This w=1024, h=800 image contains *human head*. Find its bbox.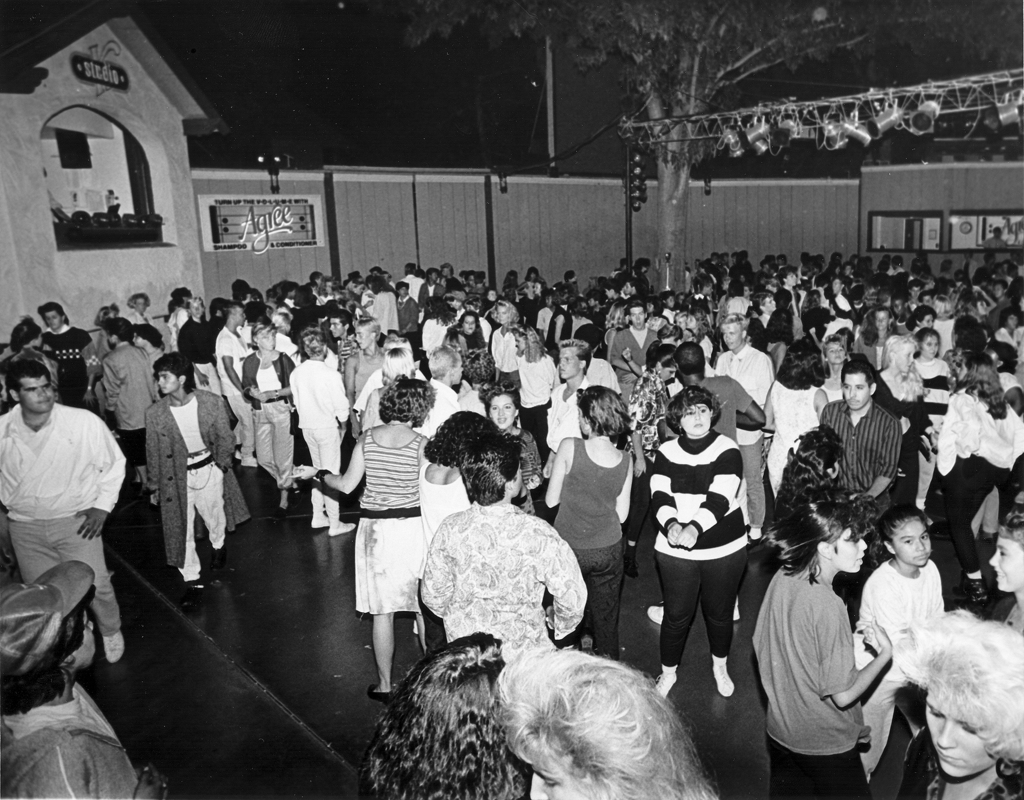
<bbox>722, 275, 730, 292</bbox>.
